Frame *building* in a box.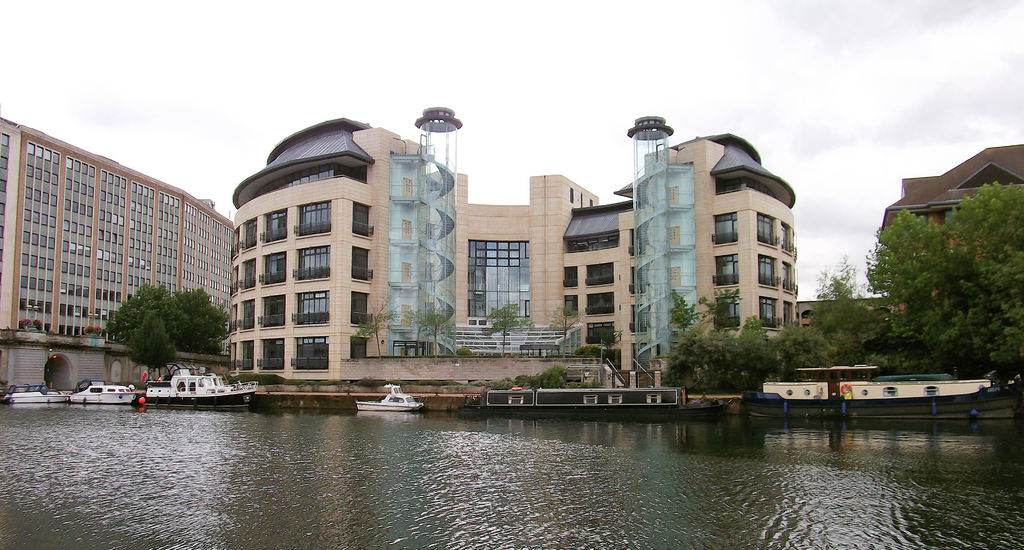
Rect(876, 140, 1023, 347).
